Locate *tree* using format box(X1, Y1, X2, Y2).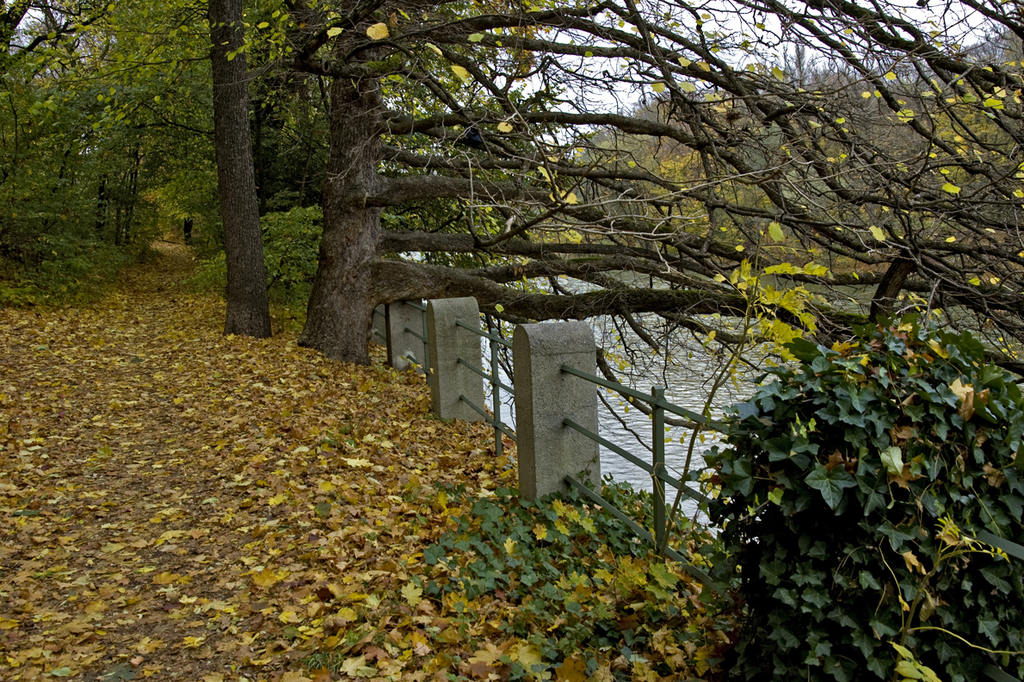
box(0, 0, 1023, 396).
